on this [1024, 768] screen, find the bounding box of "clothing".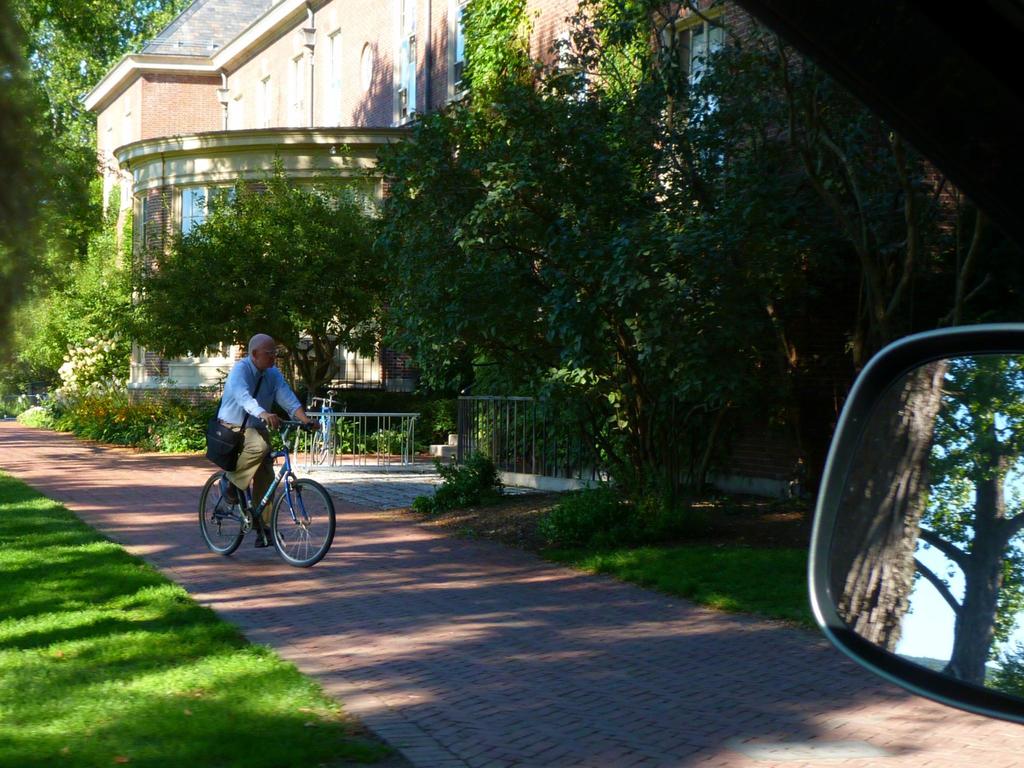
Bounding box: 198/345/323/535.
